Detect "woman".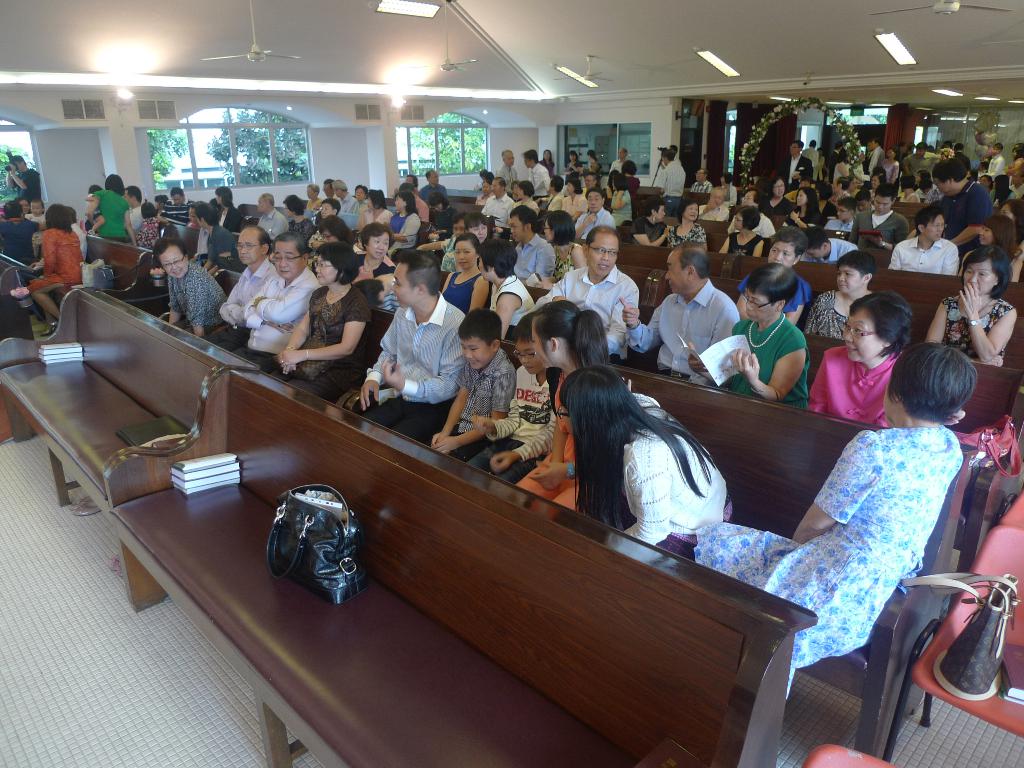
Detected at [556,182,590,220].
